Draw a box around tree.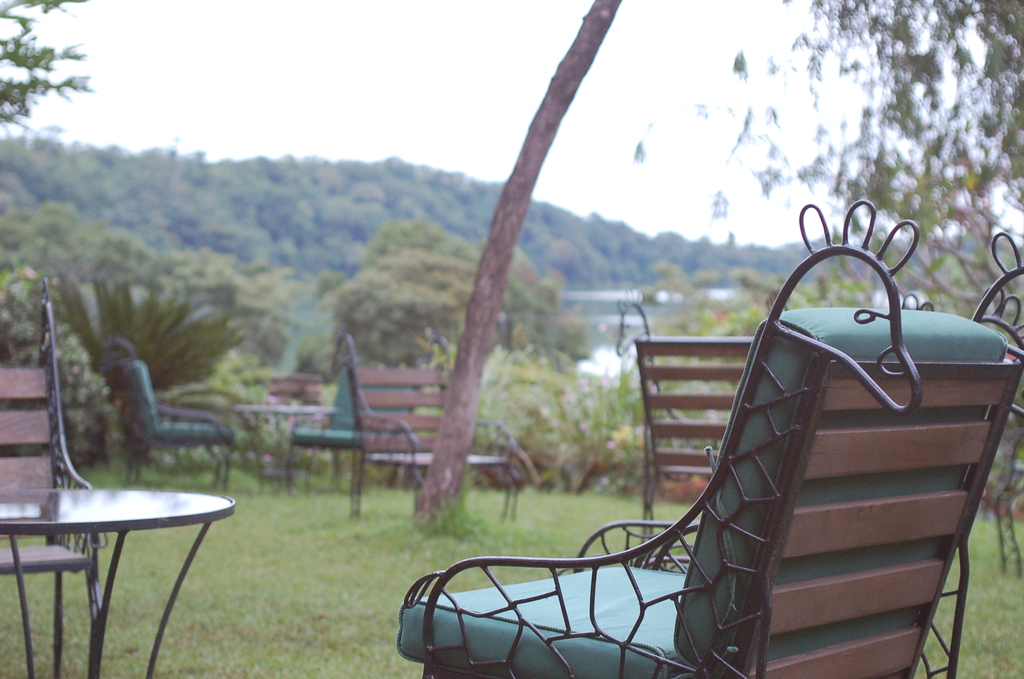
region(0, 0, 100, 135).
